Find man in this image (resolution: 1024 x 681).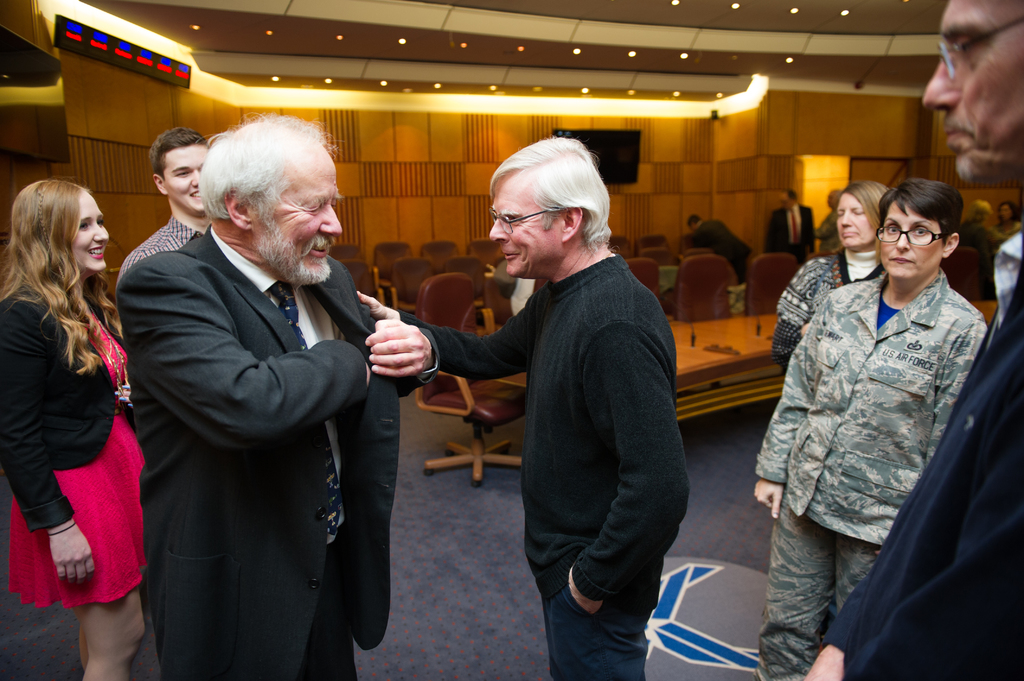
[115, 127, 210, 284].
